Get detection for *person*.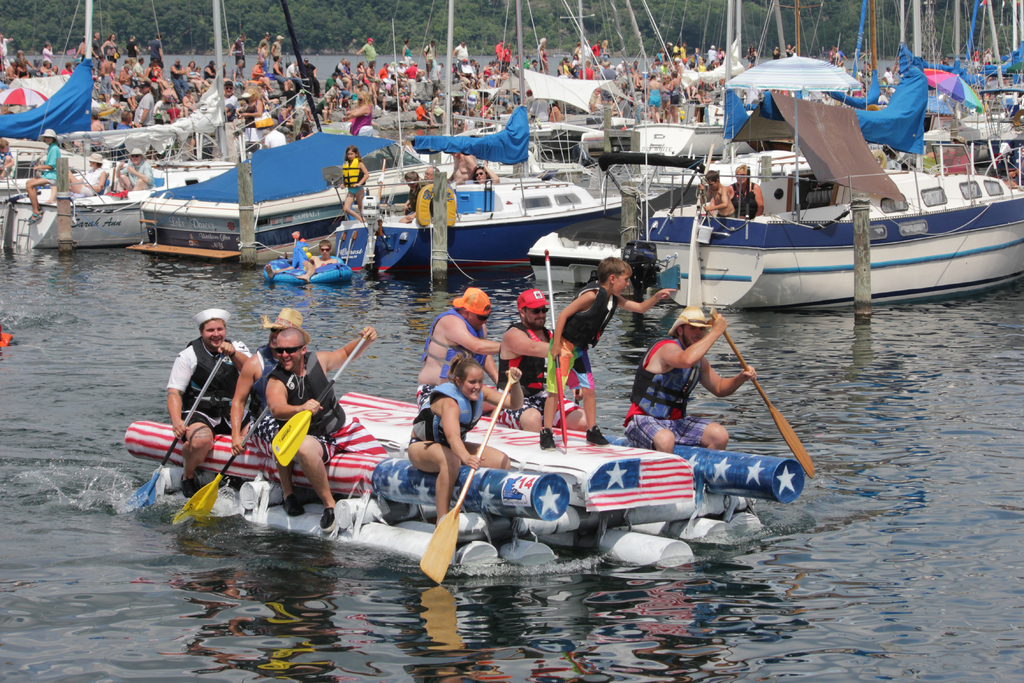
Detection: bbox(115, 145, 149, 192).
